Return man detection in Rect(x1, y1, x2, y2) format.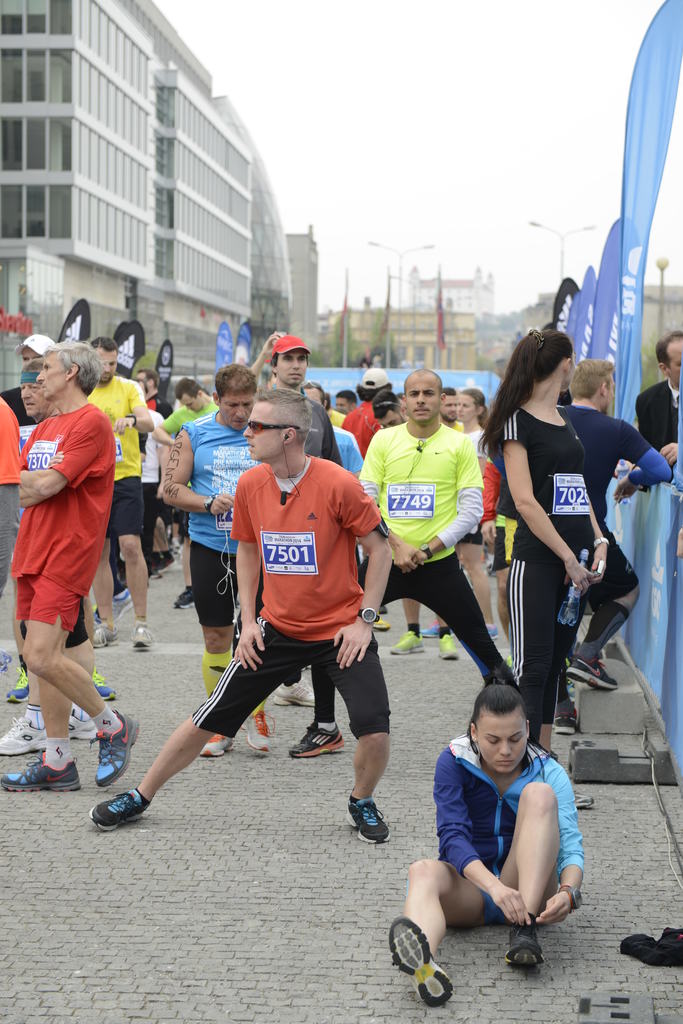
Rect(291, 368, 520, 760).
